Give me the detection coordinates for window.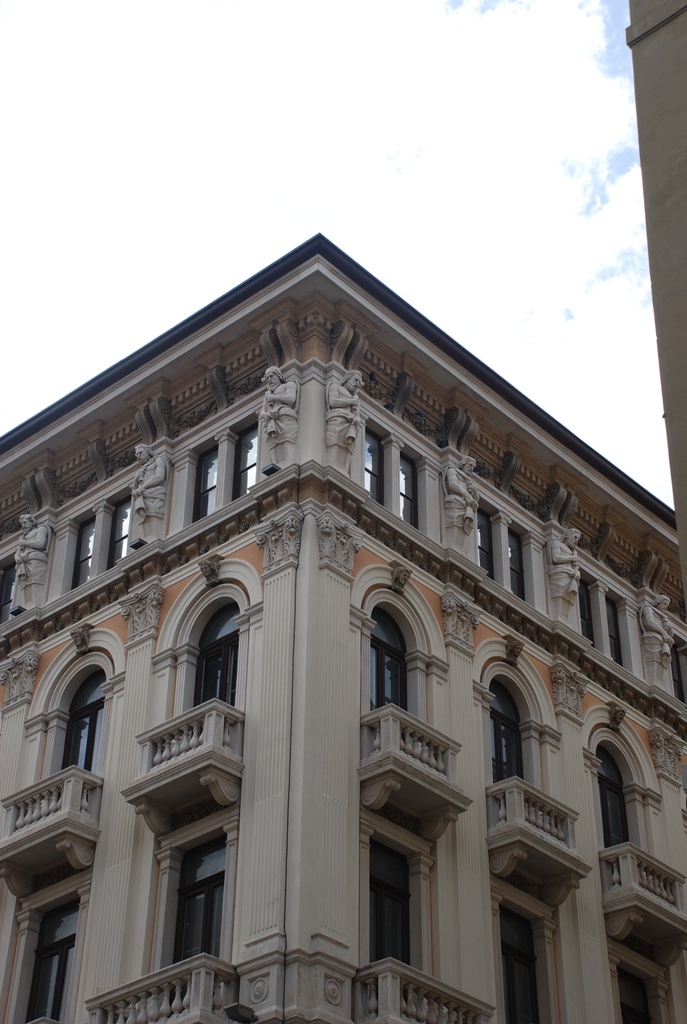
<bbox>227, 420, 262, 501</bbox>.
